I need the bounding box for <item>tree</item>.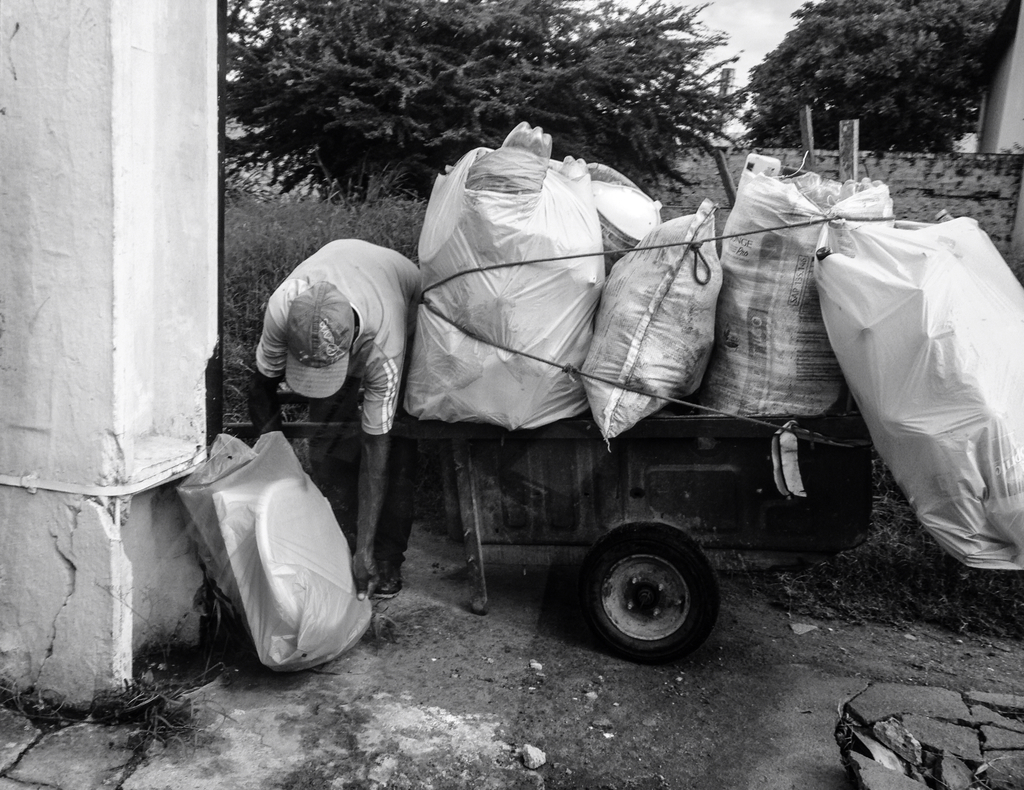
Here it is: {"x1": 223, "y1": 0, "x2": 745, "y2": 206}.
